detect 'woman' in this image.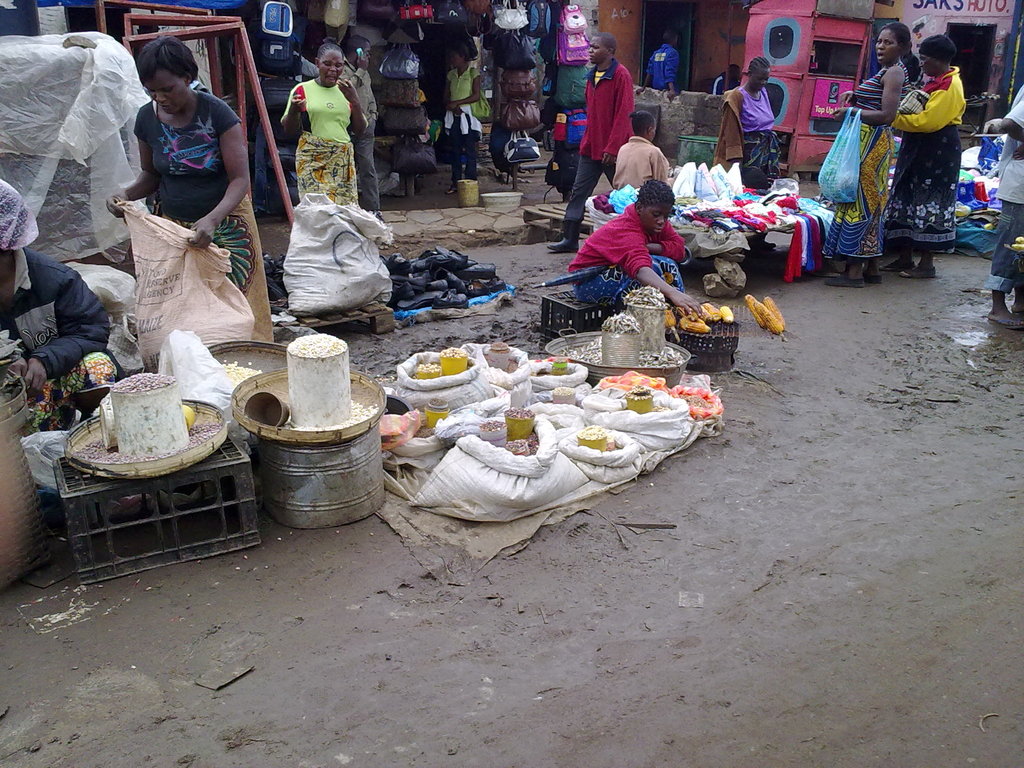
Detection: [833, 24, 922, 291].
